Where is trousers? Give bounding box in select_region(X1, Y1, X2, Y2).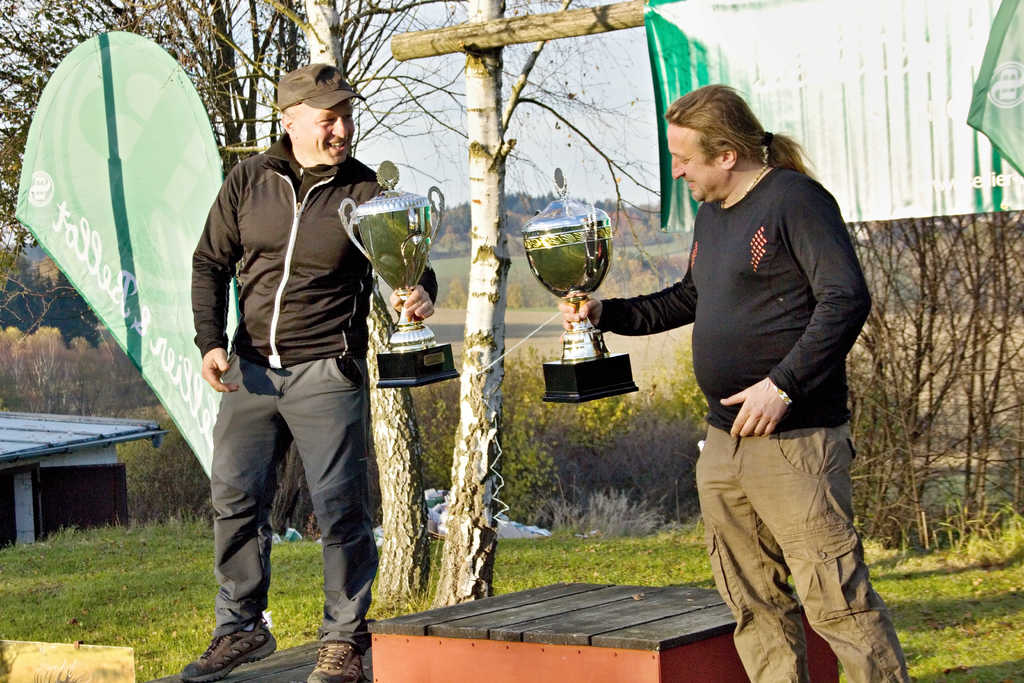
select_region(204, 336, 375, 636).
